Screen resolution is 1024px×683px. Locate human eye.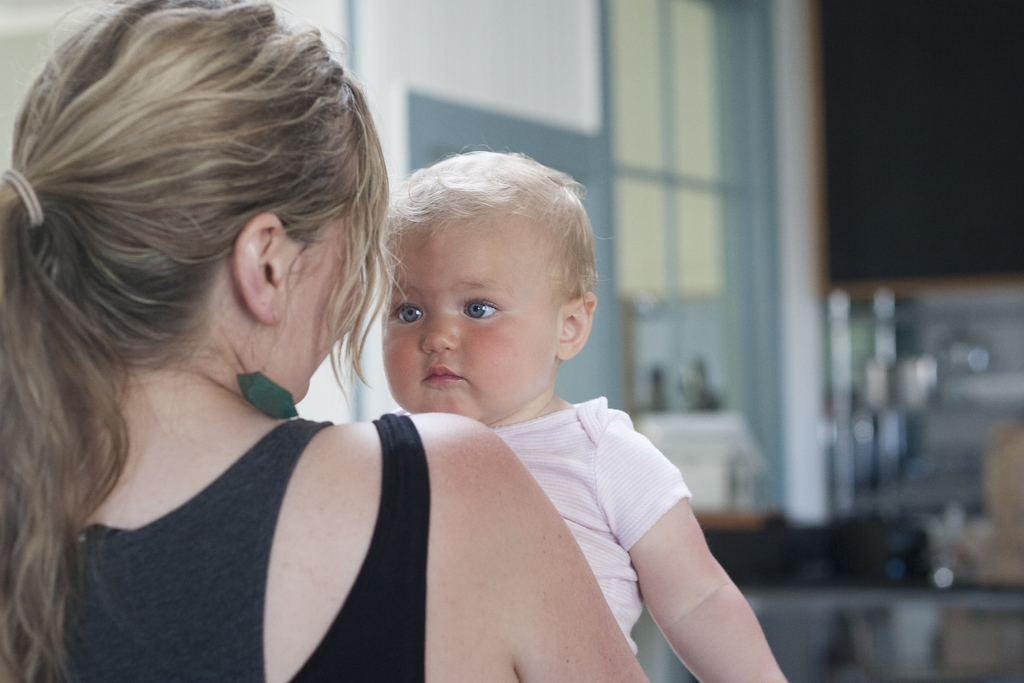
bbox=[460, 296, 501, 322].
